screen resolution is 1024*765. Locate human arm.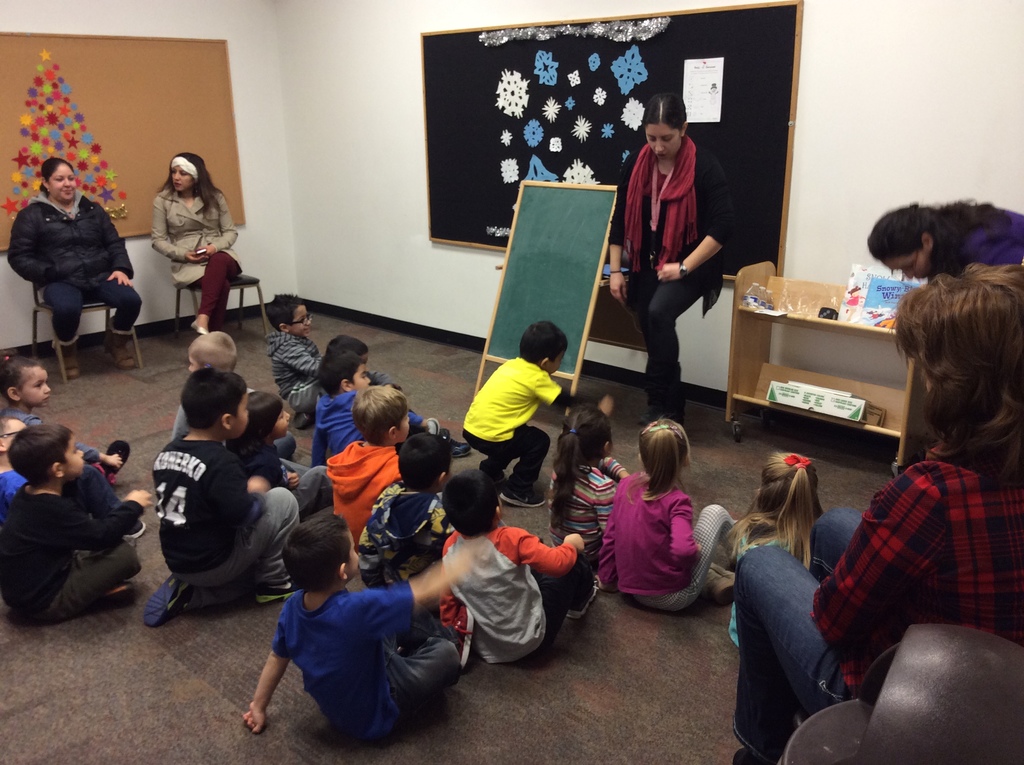
left=145, top=188, right=210, bottom=271.
